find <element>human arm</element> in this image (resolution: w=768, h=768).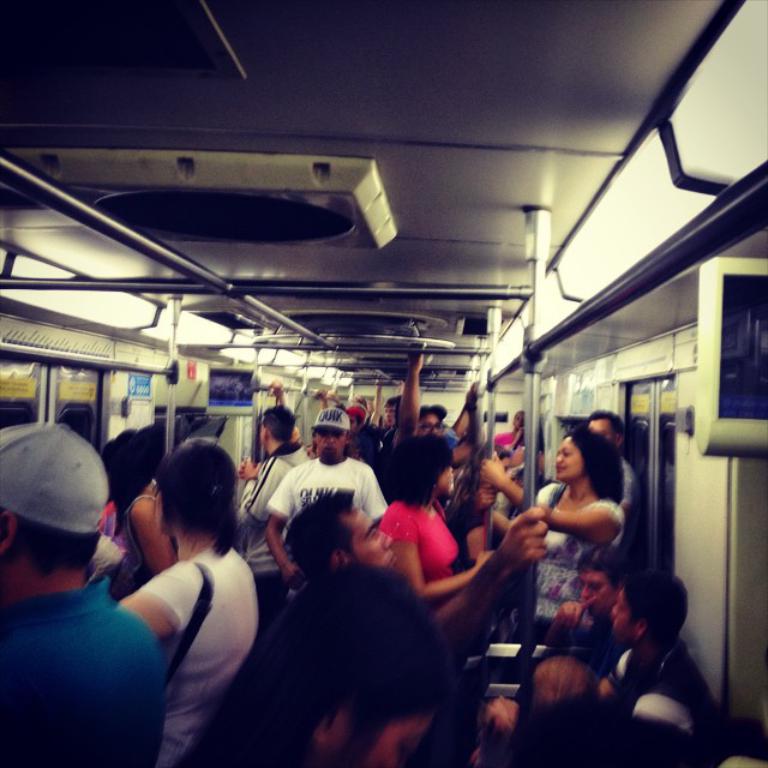
[254, 457, 312, 575].
